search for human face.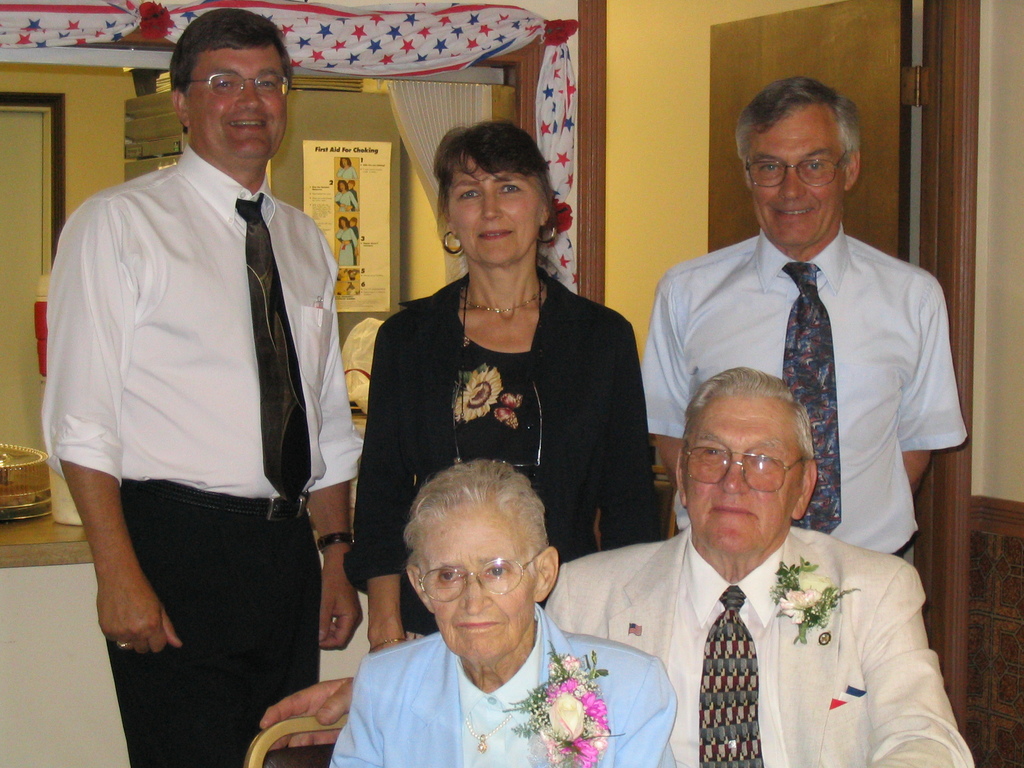
Found at crop(682, 397, 798, 556).
